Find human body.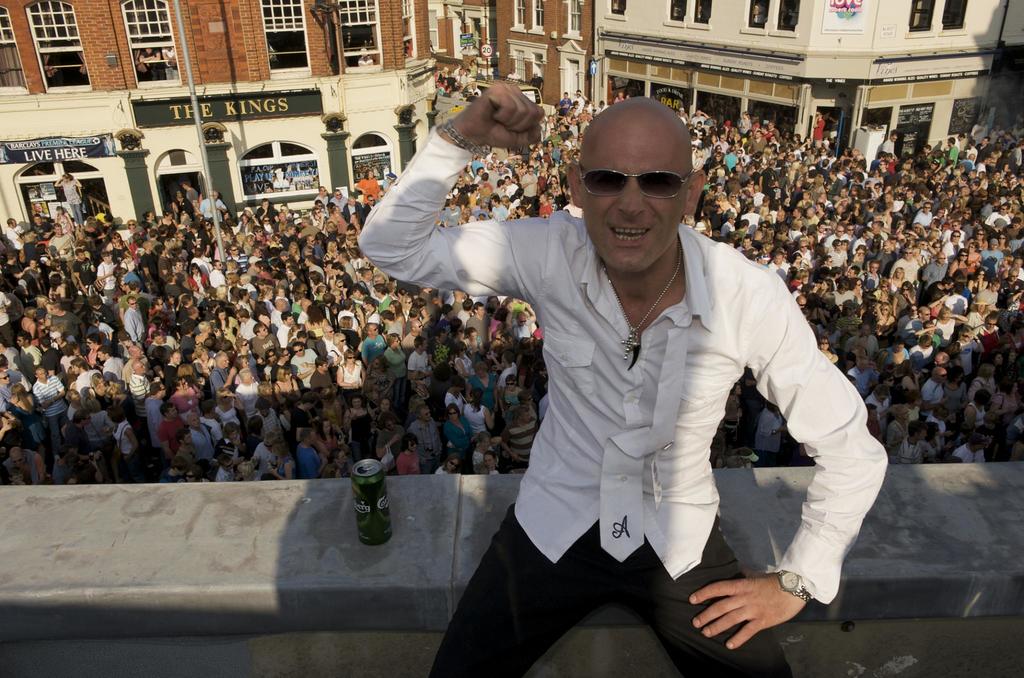
bbox(794, 208, 808, 221).
